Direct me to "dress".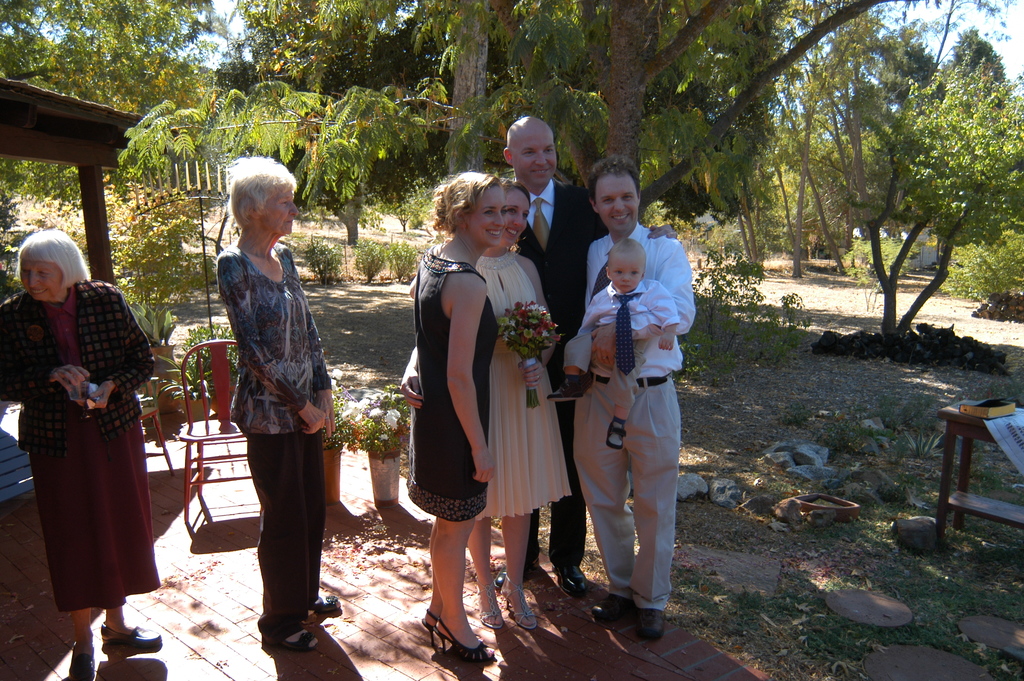
Direction: 473 250 572 516.
